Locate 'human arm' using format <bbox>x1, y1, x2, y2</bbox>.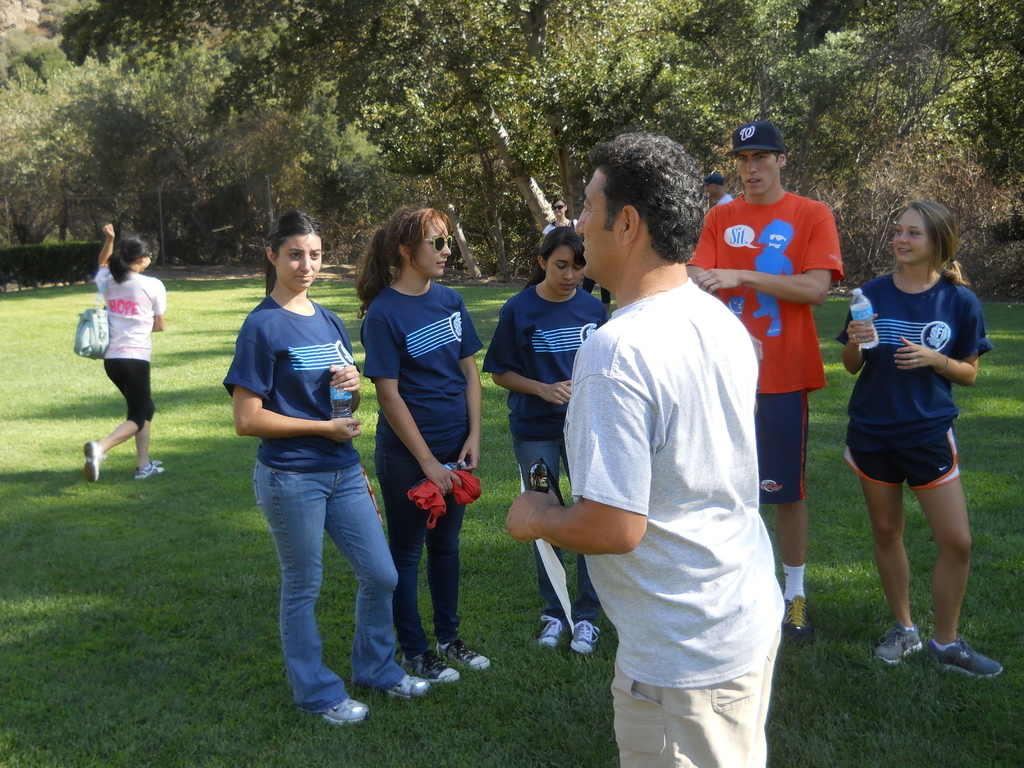
<bbox>330, 309, 364, 414</bbox>.
